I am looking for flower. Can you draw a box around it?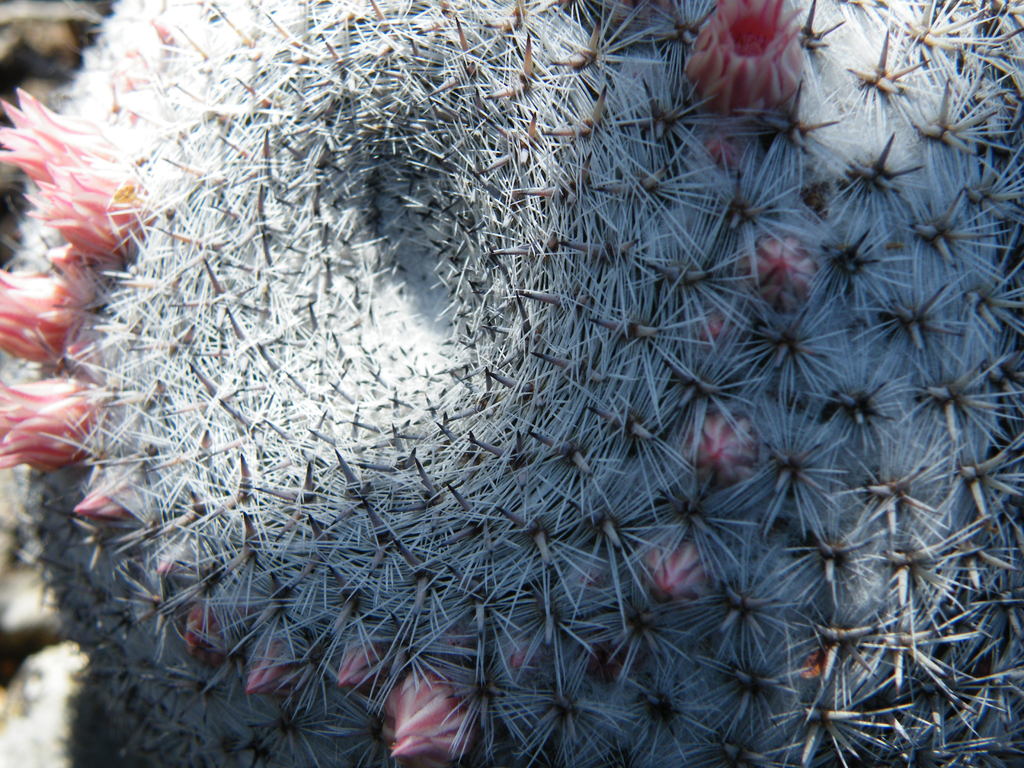
Sure, the bounding box is bbox=(174, 603, 230, 657).
